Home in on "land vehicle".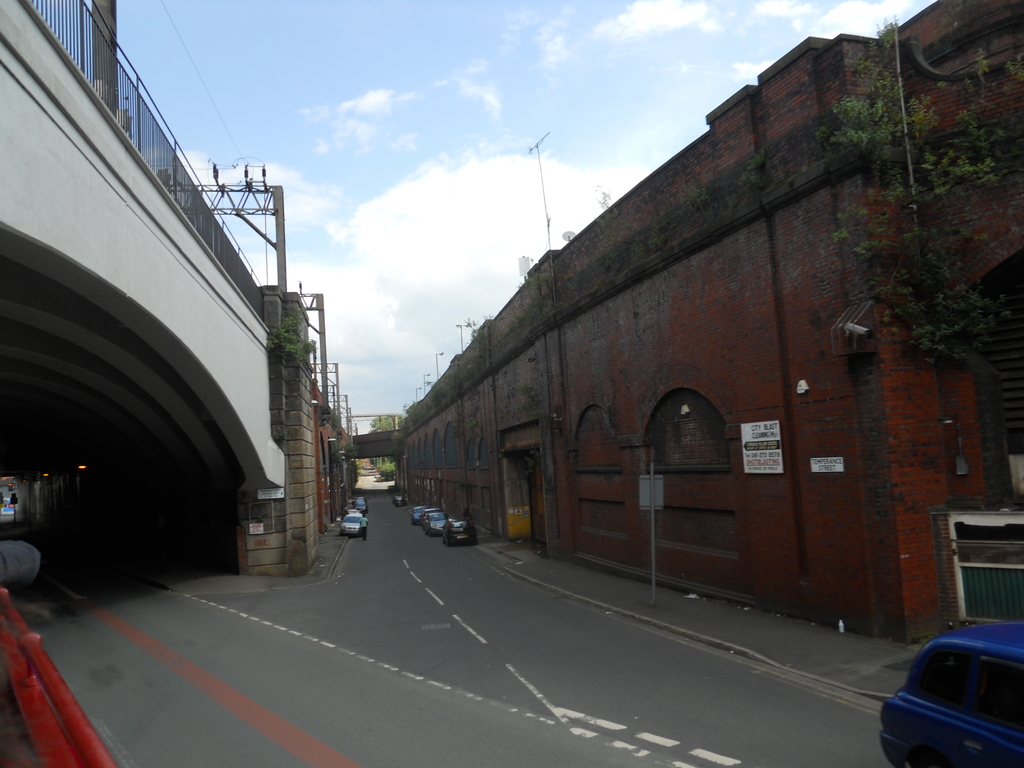
Homed in at box(886, 611, 1023, 767).
